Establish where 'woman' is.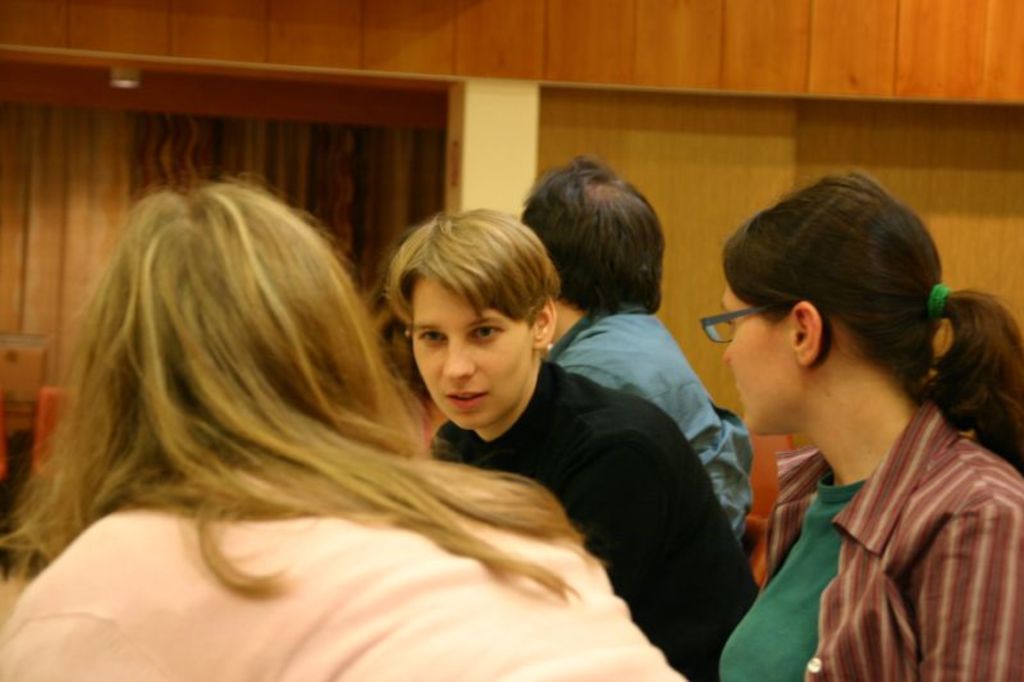
Established at l=0, t=168, r=699, b=681.
